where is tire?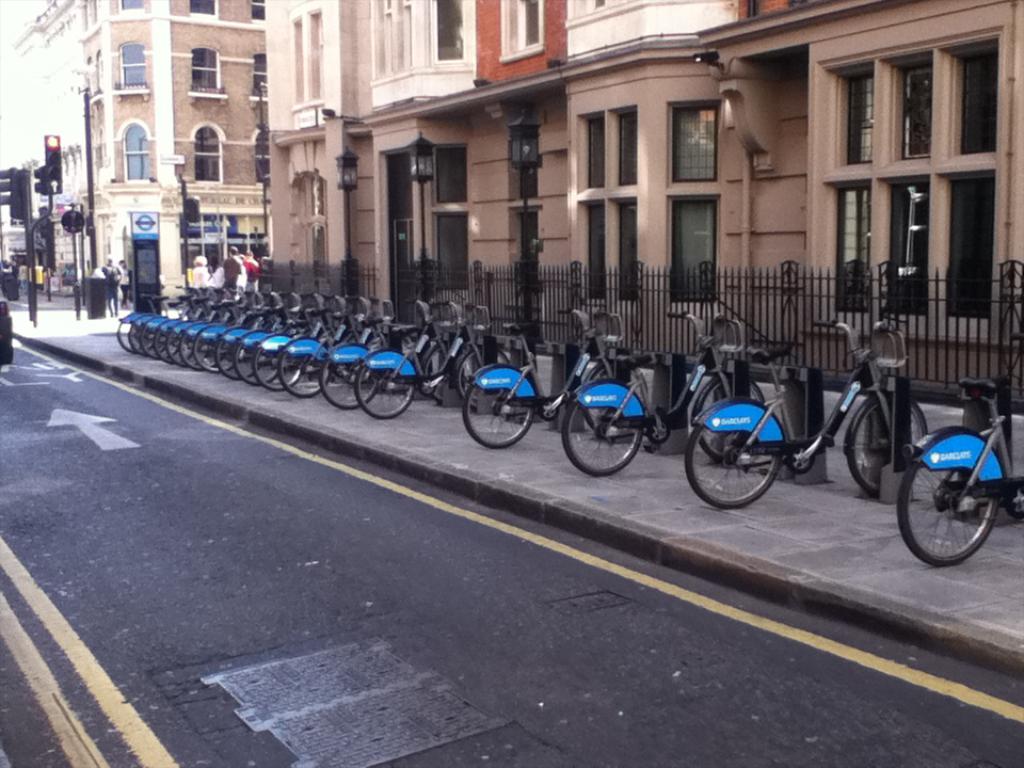
(left=463, top=385, right=533, bottom=450).
